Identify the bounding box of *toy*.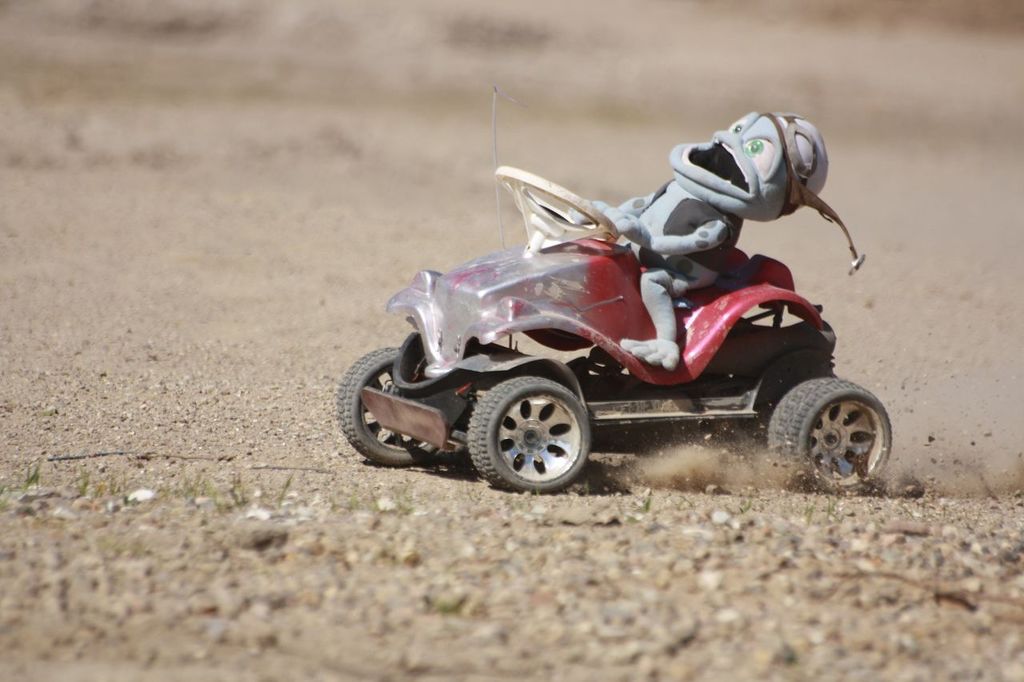
region(334, 96, 889, 509).
